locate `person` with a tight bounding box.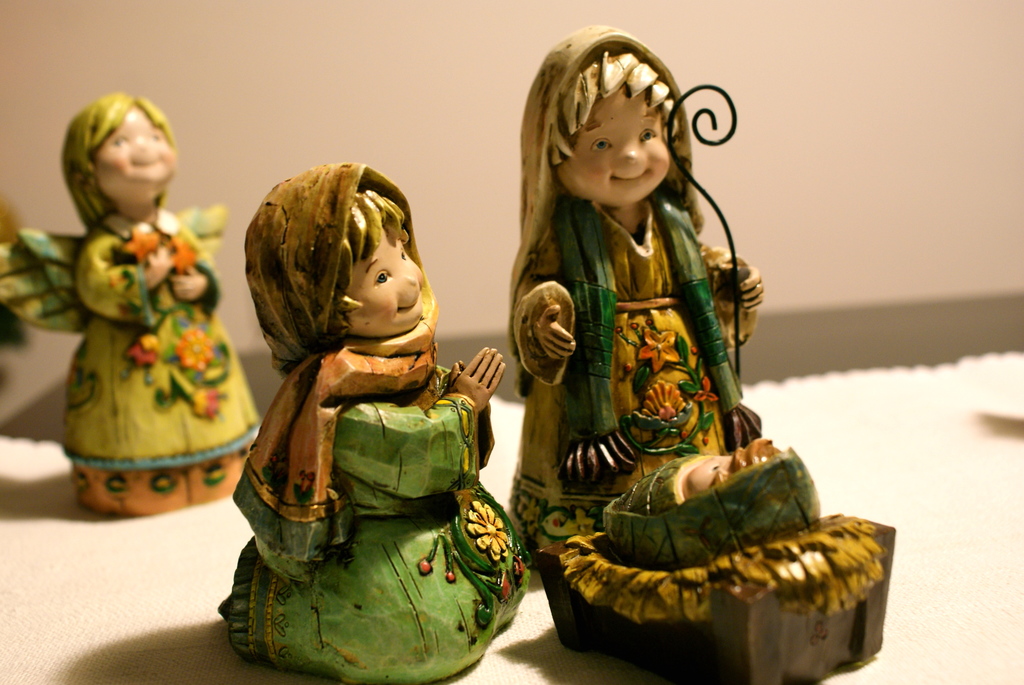
[214, 161, 530, 684].
